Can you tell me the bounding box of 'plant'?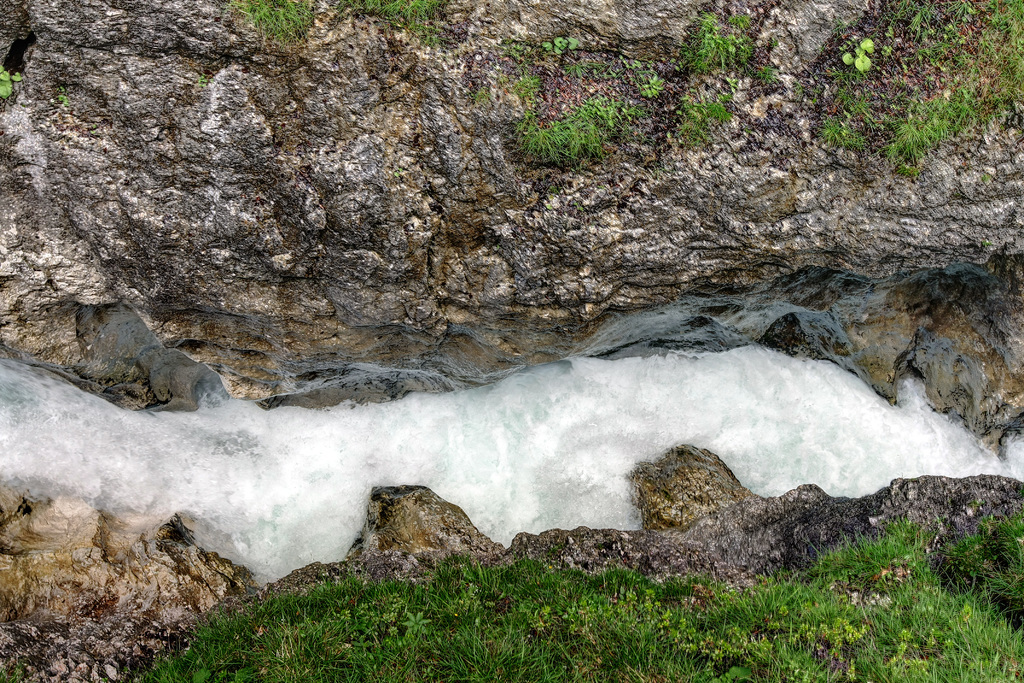
597, 182, 605, 190.
